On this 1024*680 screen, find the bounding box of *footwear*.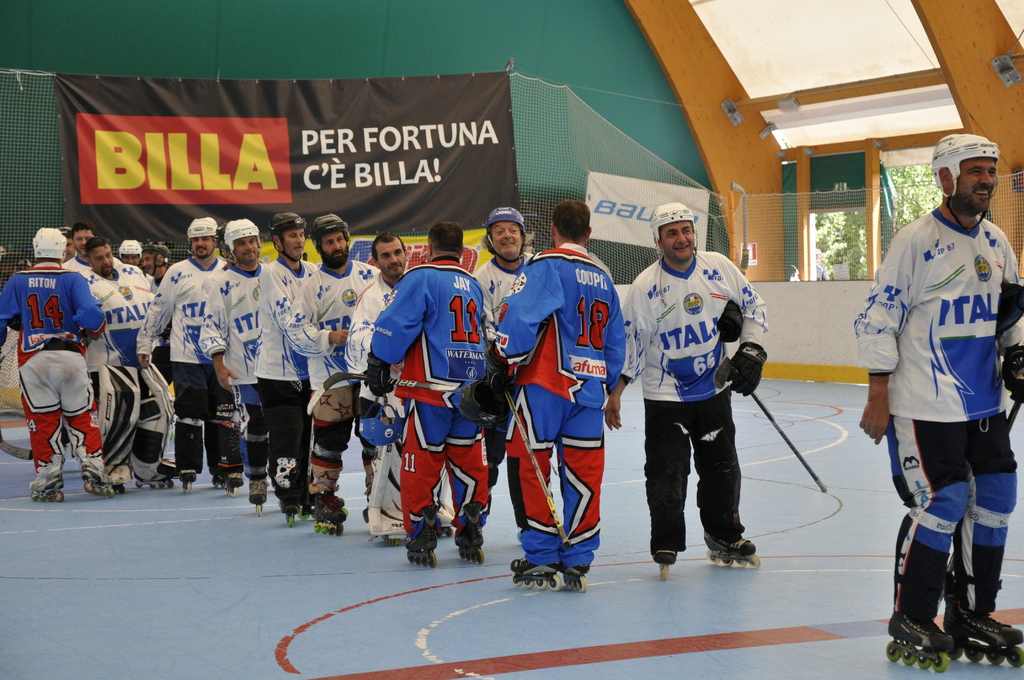
Bounding box: rect(315, 492, 346, 520).
